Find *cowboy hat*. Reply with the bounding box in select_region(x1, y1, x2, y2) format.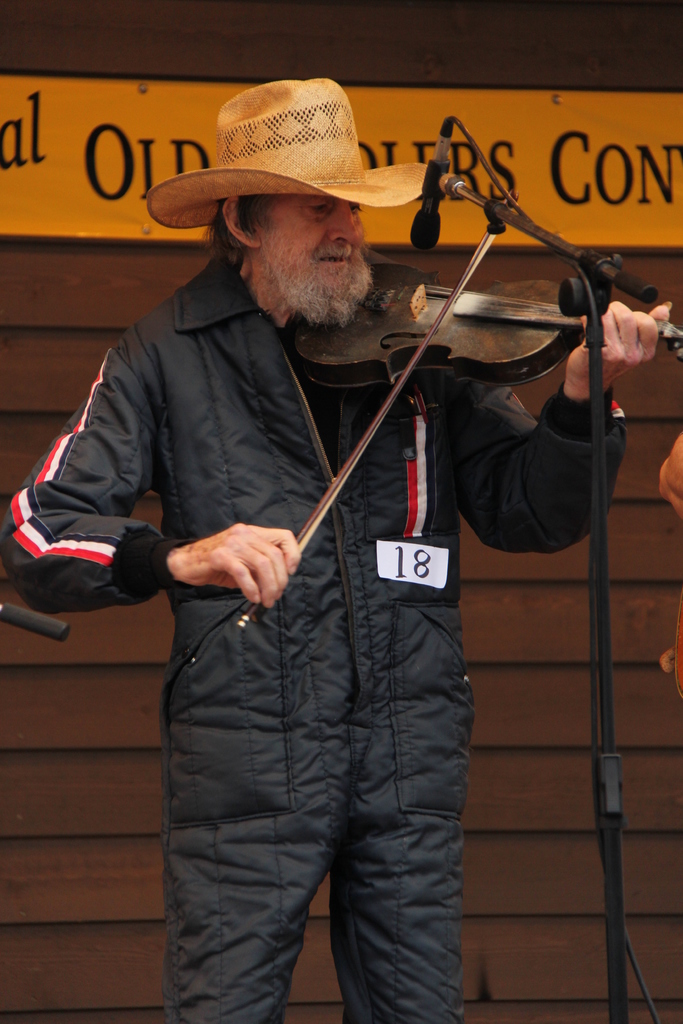
select_region(145, 69, 429, 276).
